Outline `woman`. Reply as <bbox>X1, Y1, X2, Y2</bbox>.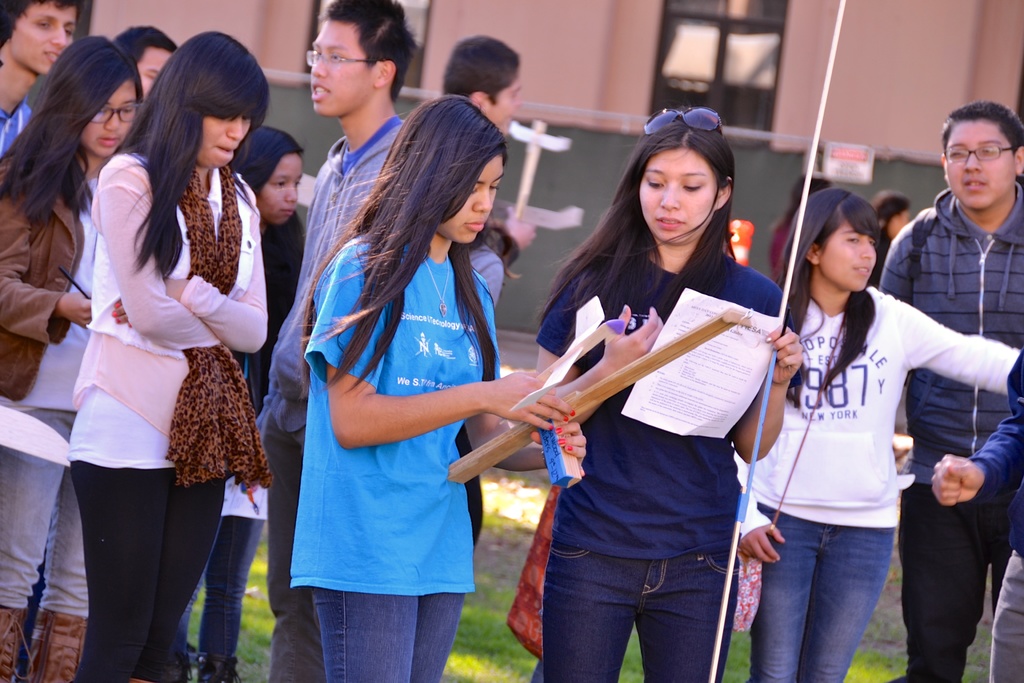
<bbox>871, 189, 919, 292</bbox>.
